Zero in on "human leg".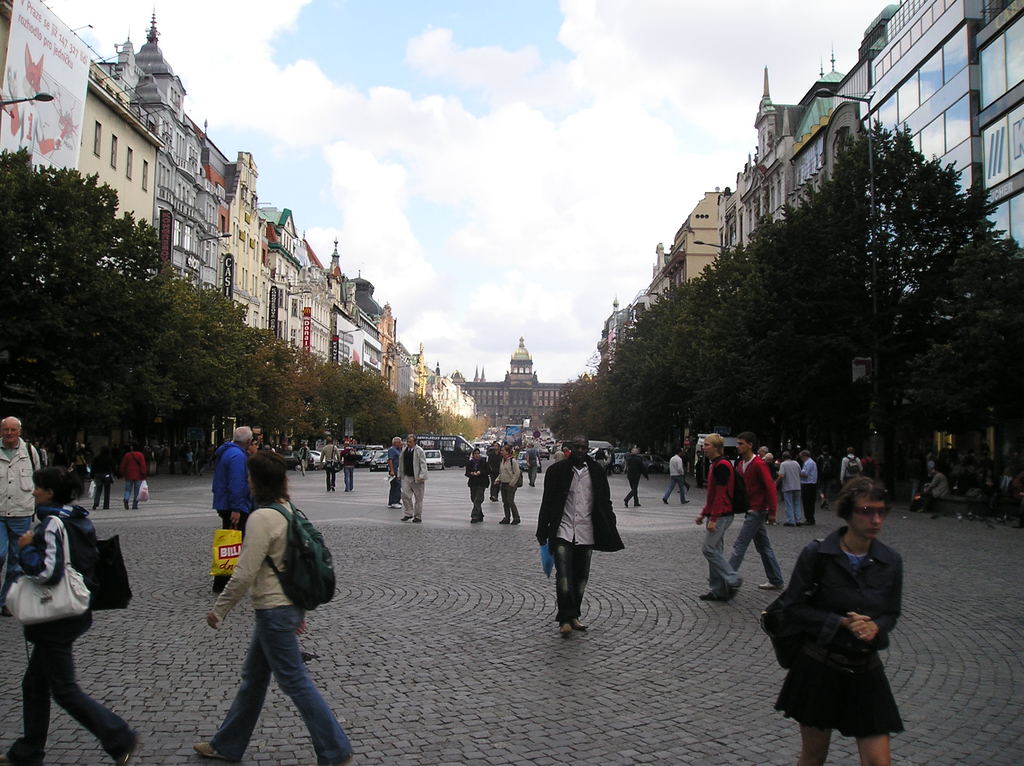
Zeroed in: <bbox>806, 484, 814, 519</bbox>.
